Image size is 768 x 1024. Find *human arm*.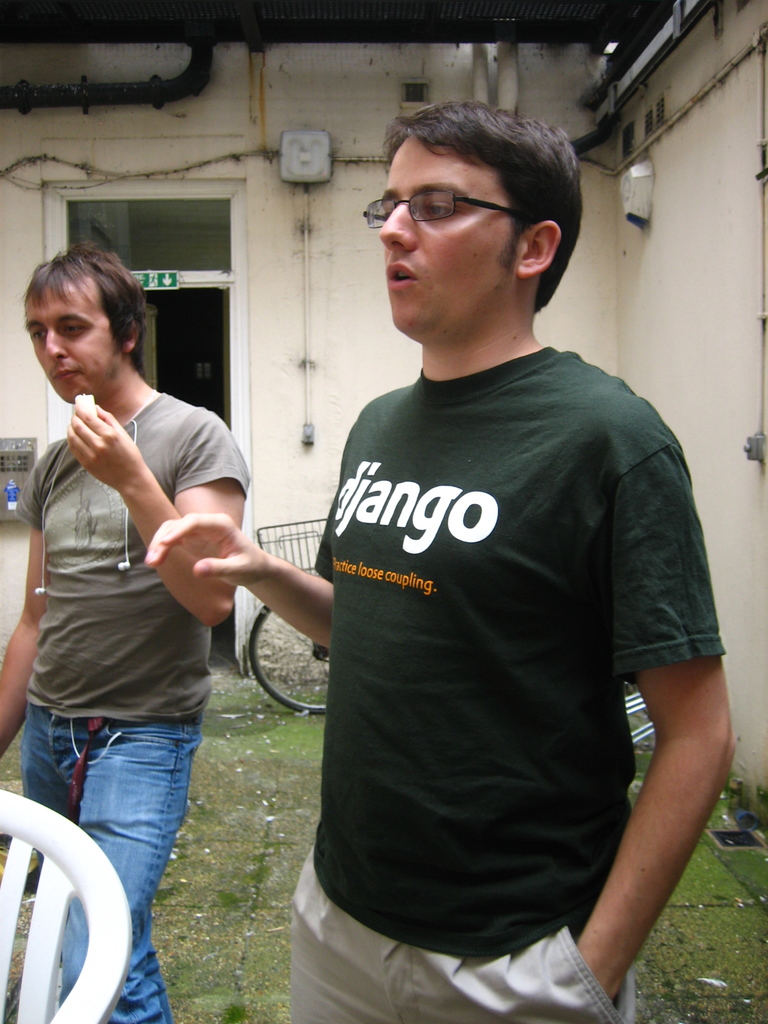
bbox=[61, 398, 253, 631].
